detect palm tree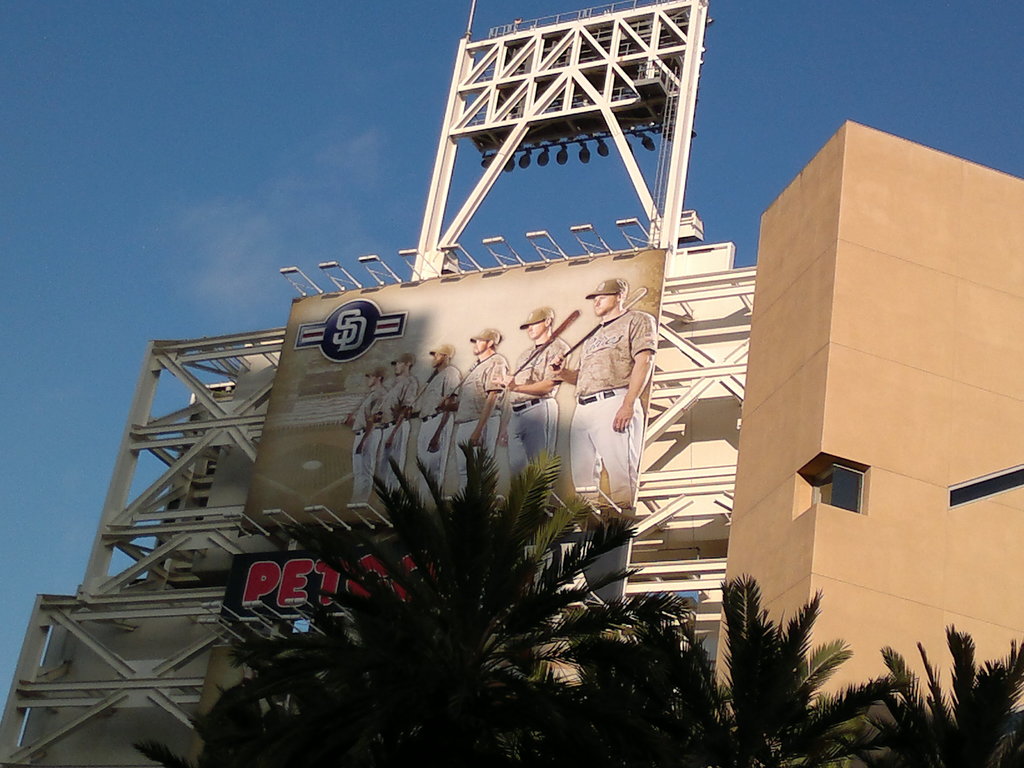
[616,592,709,764]
